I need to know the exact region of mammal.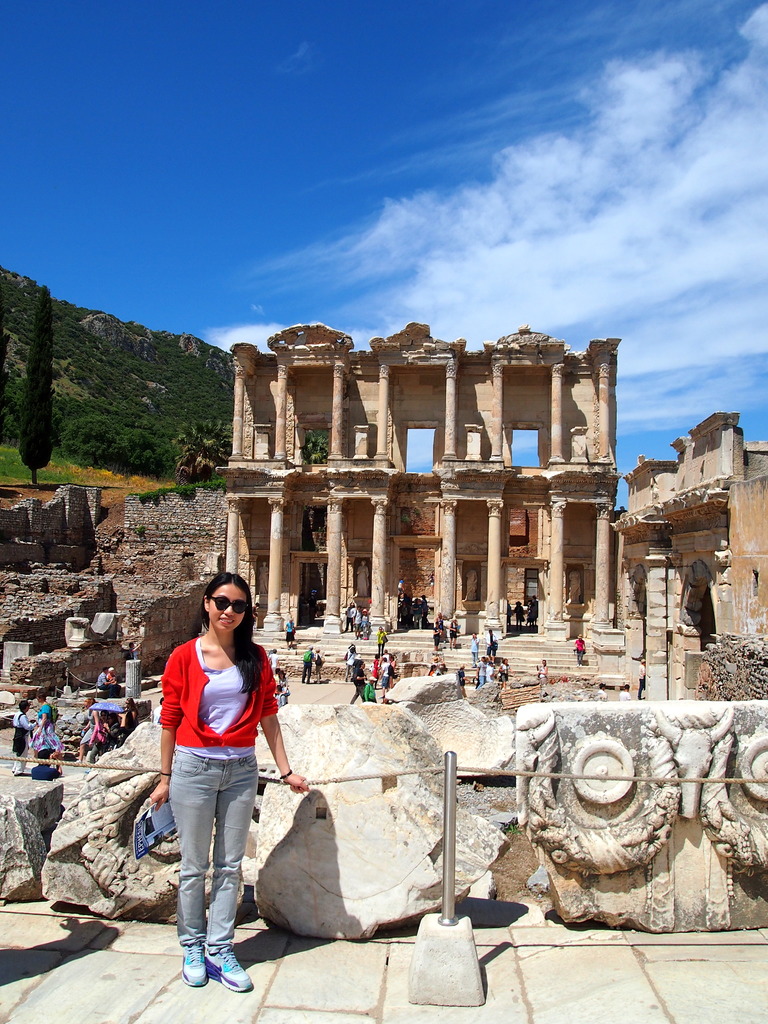
Region: crop(270, 648, 279, 678).
